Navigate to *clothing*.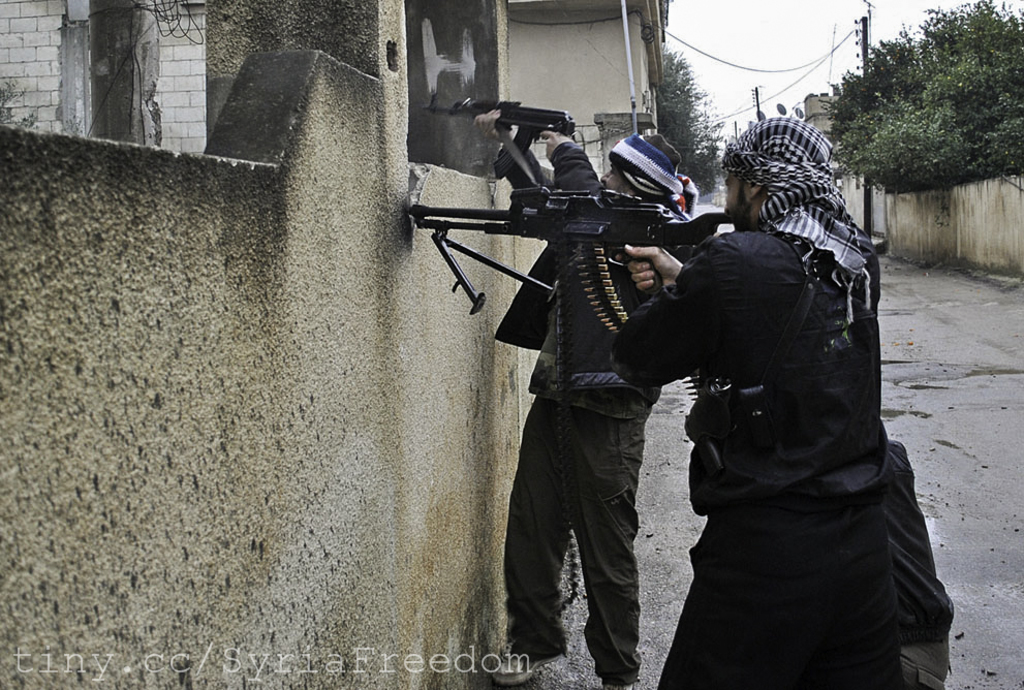
Navigation target: rect(497, 143, 688, 682).
